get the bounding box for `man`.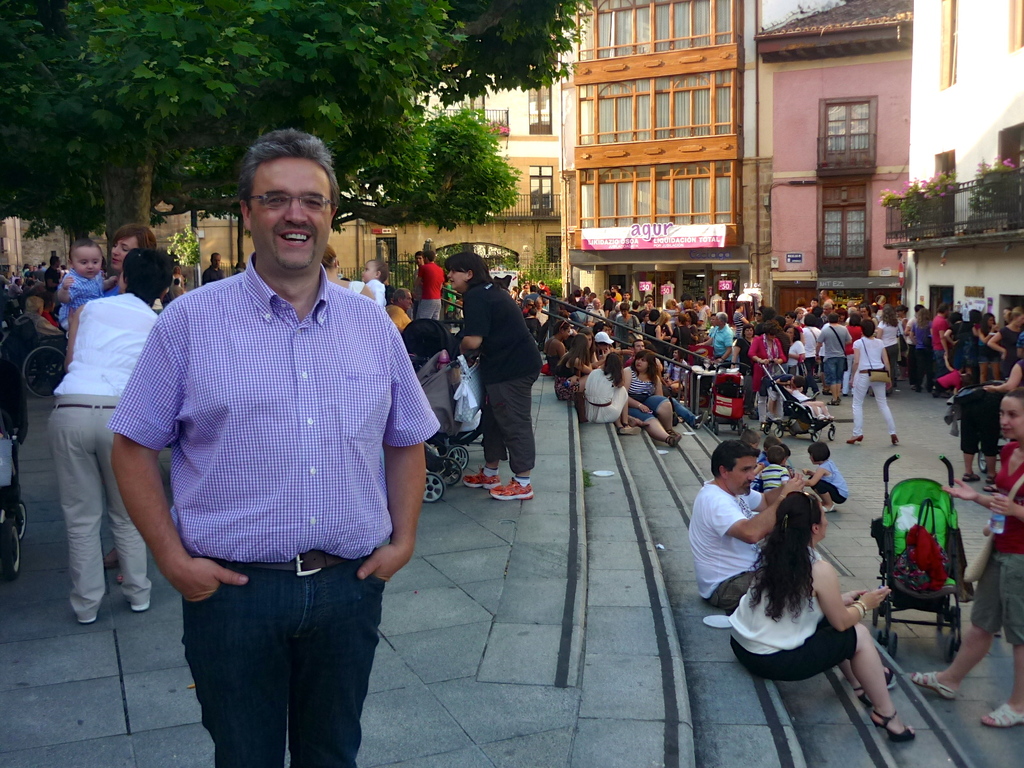
pyautogui.locateOnScreen(682, 435, 808, 611).
